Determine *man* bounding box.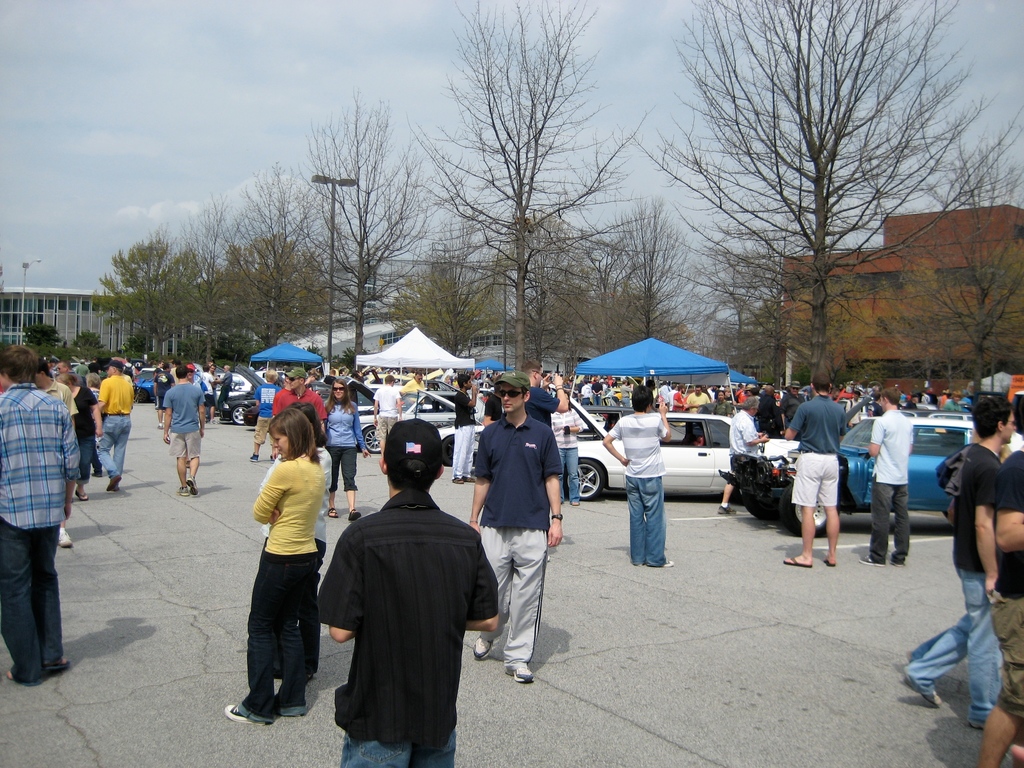
Determined: [left=667, top=383, right=687, bottom=415].
